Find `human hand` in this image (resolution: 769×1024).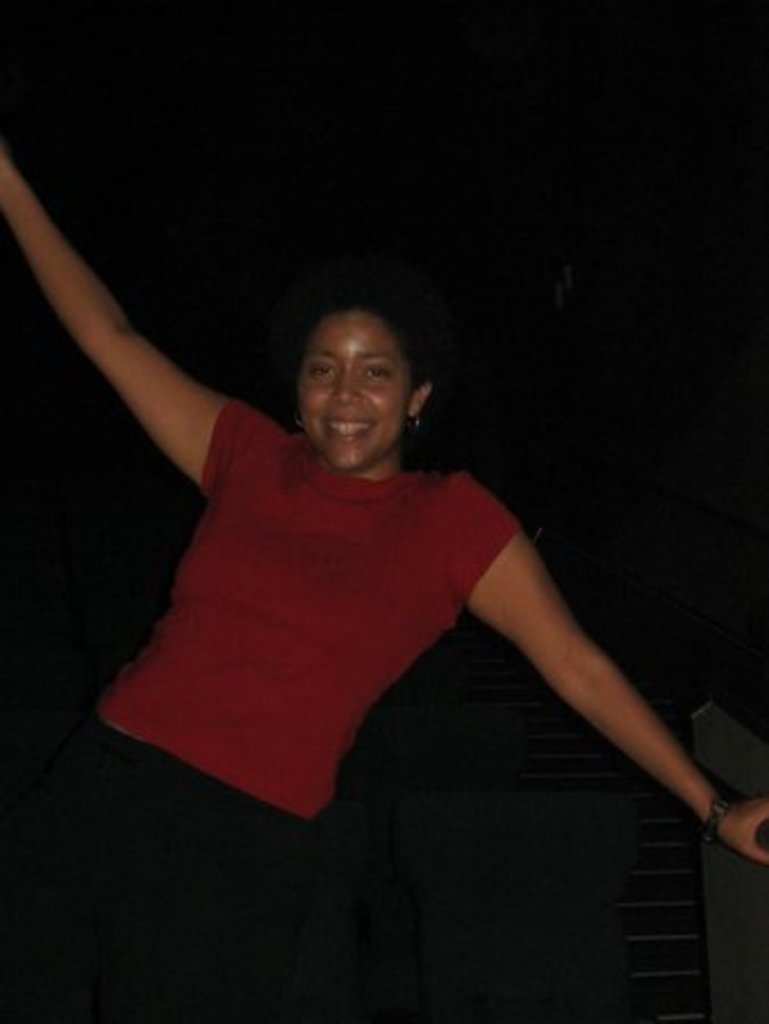
(x1=719, y1=794, x2=767, y2=865).
